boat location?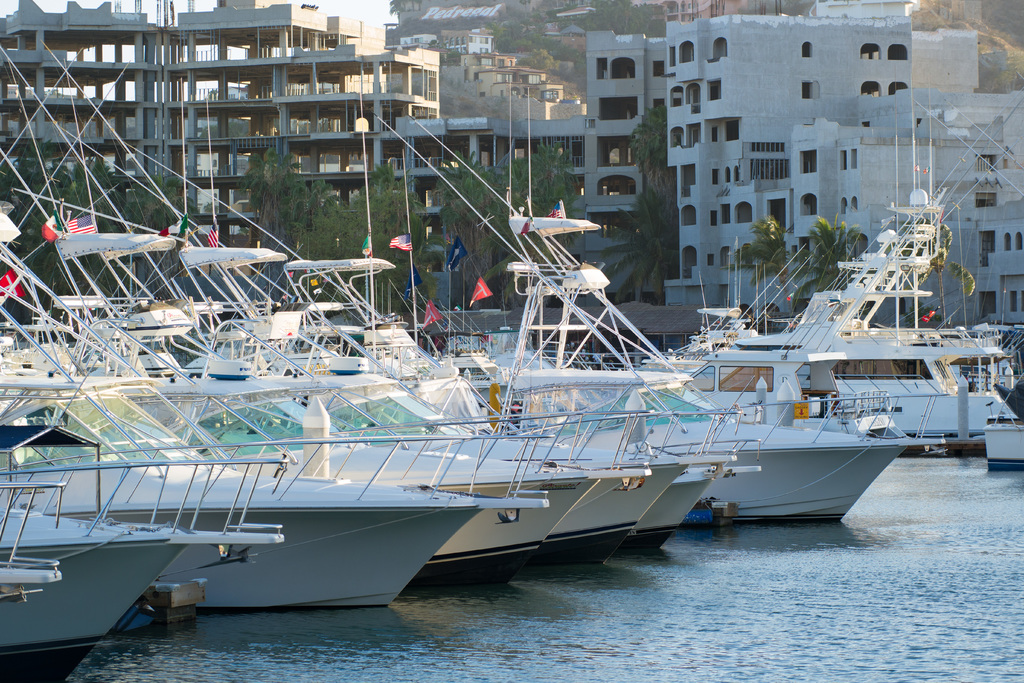
crop(37, 230, 568, 611)
